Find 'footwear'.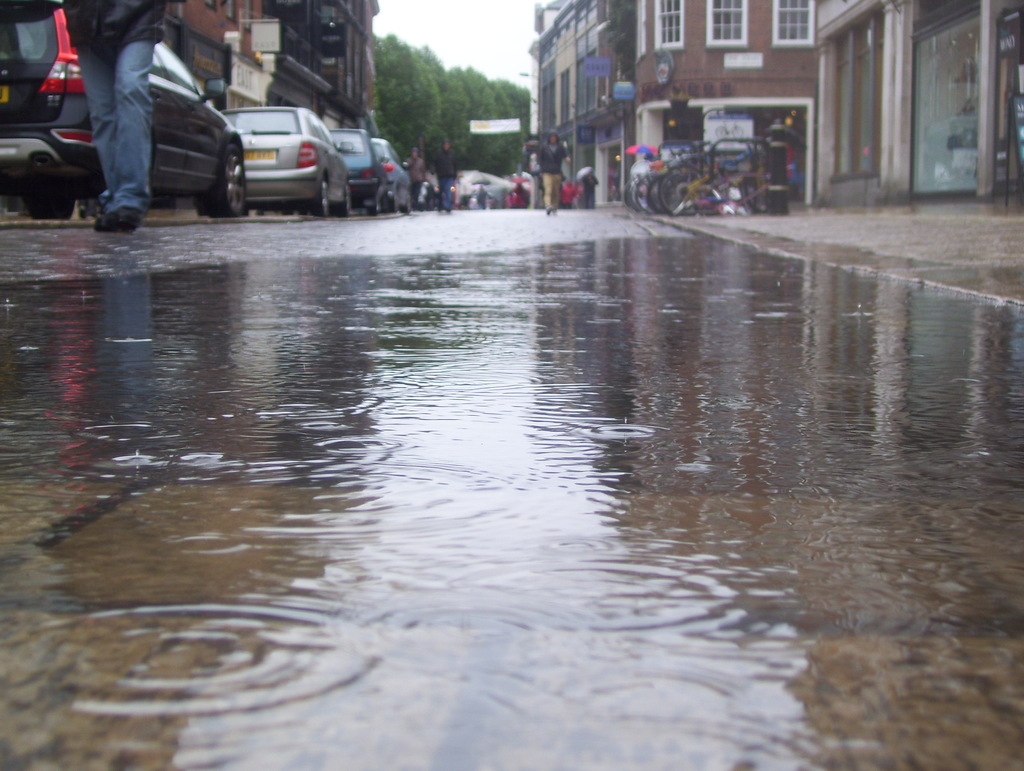
l=97, t=210, r=116, b=229.
